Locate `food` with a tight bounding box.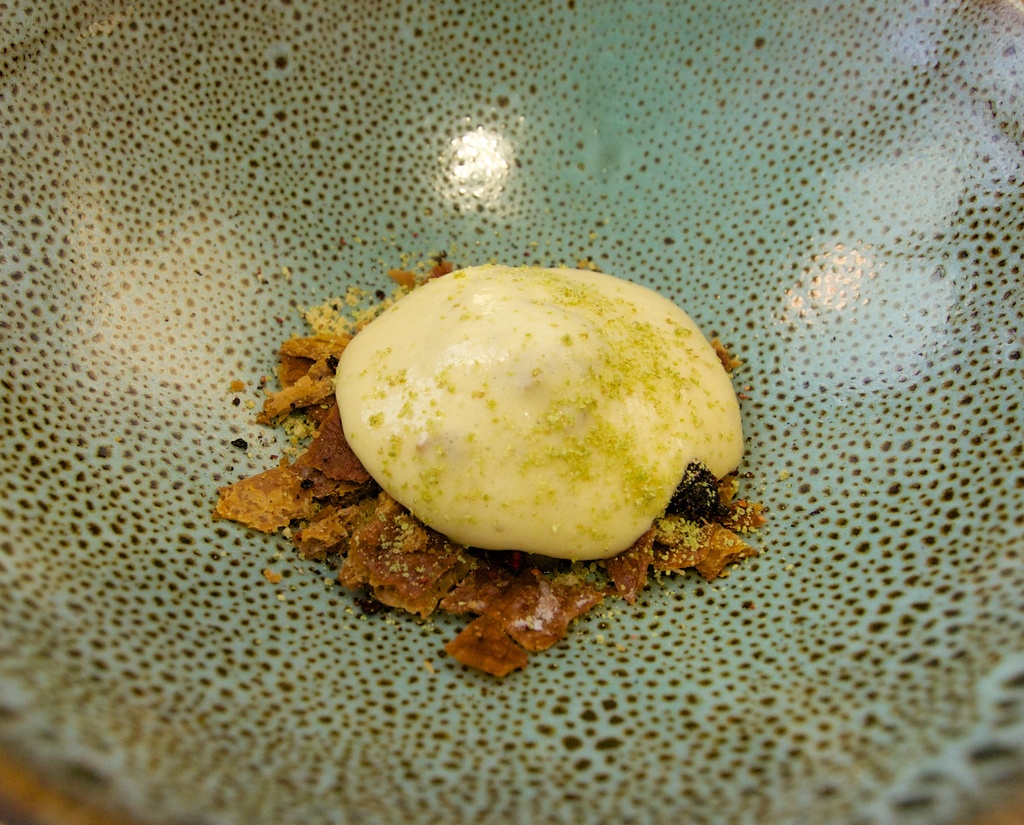
rect(271, 262, 789, 616).
